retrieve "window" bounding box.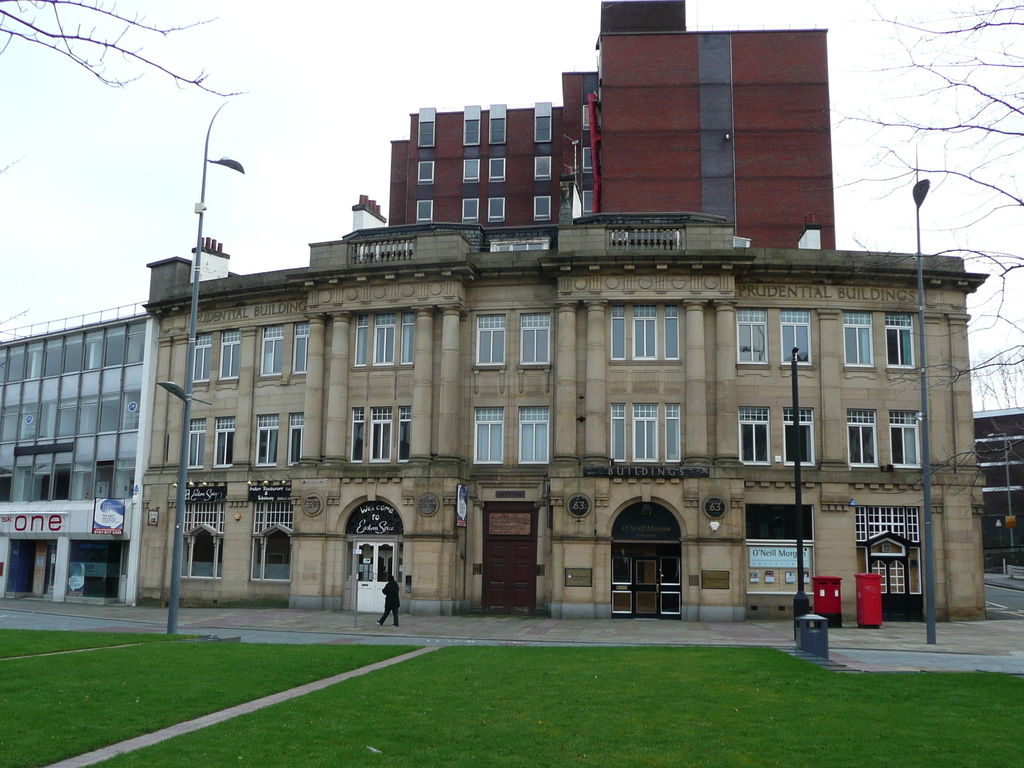
Bounding box: [186, 497, 223, 579].
